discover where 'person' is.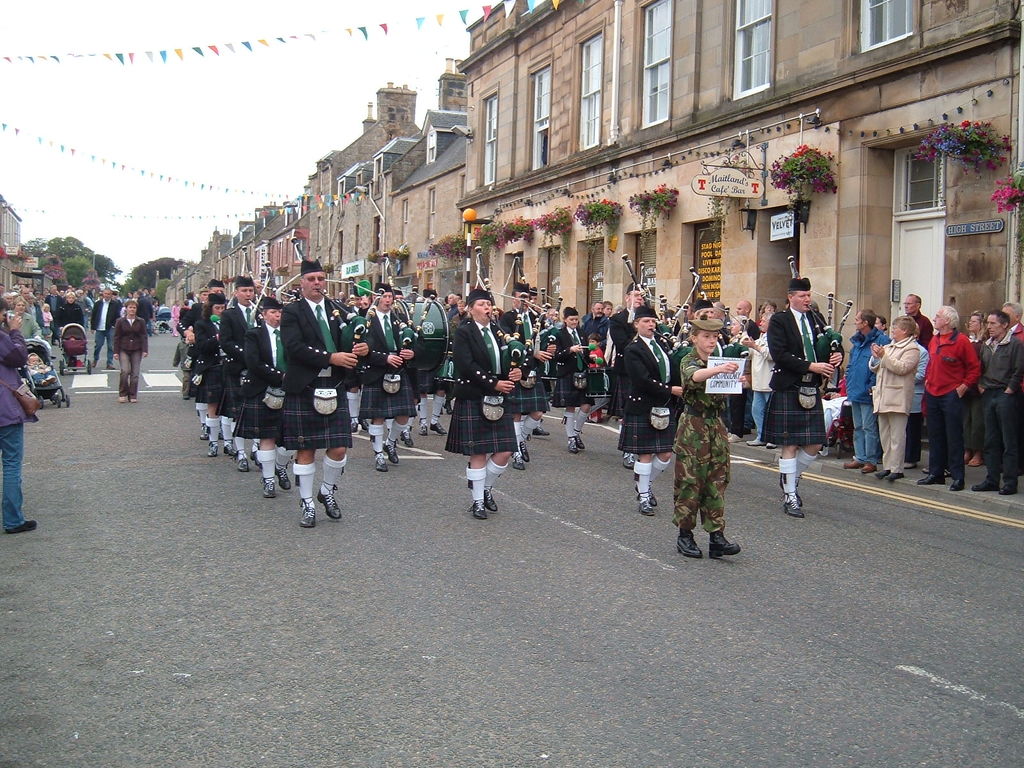
Discovered at left=444, top=287, right=523, bottom=518.
